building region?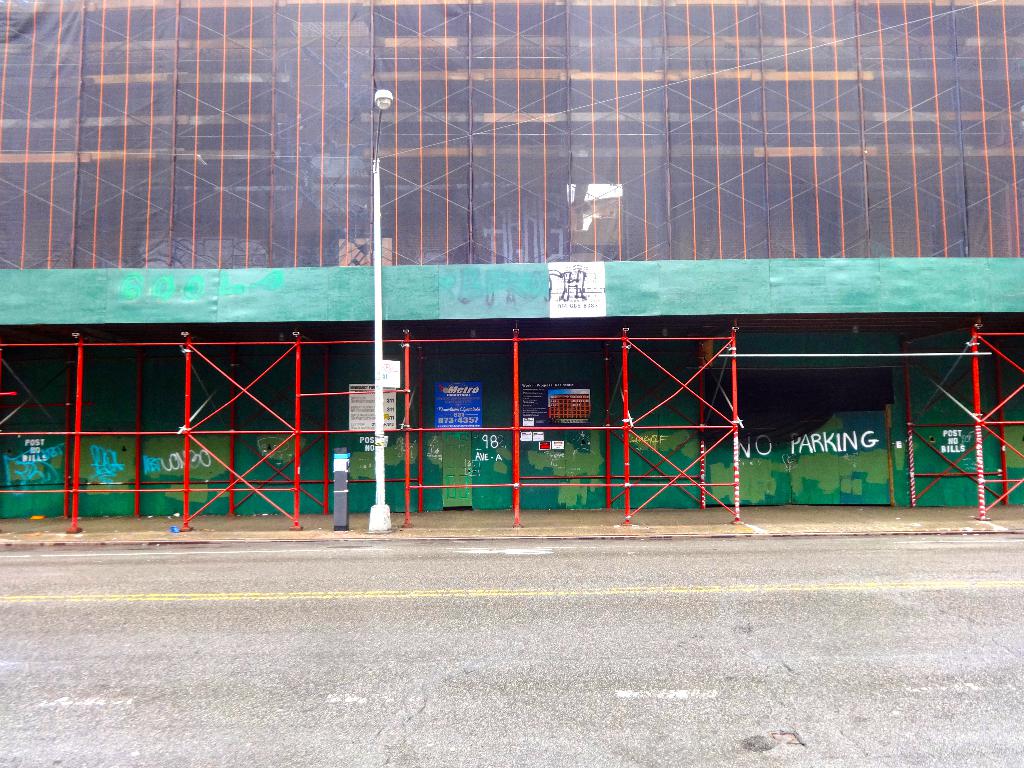
pyautogui.locateOnScreen(0, 0, 1023, 520)
